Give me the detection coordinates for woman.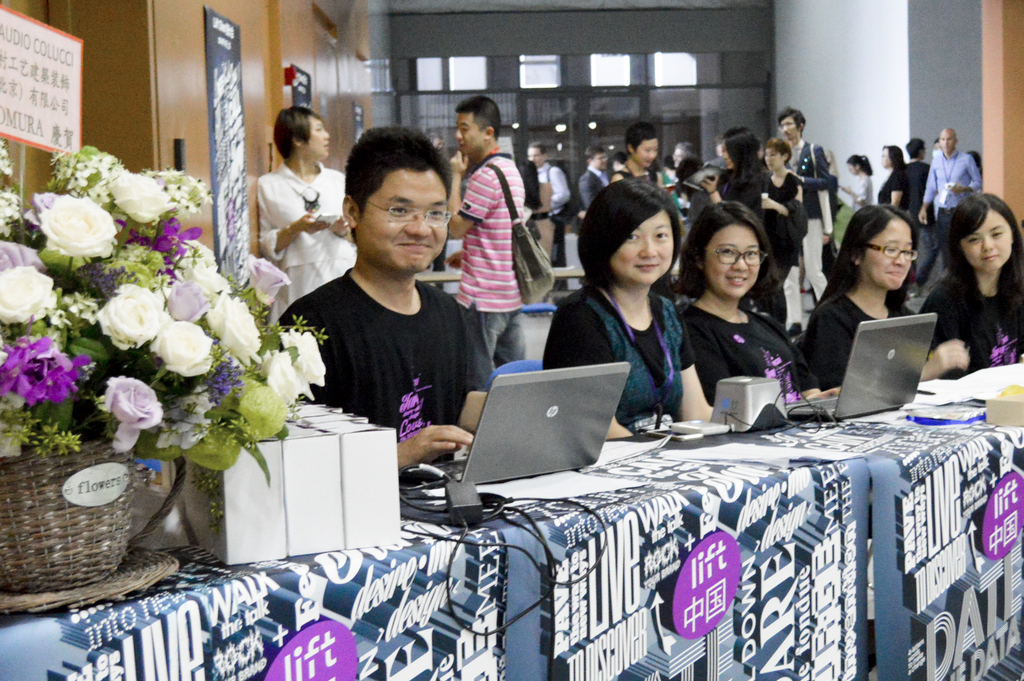
250 104 356 323.
